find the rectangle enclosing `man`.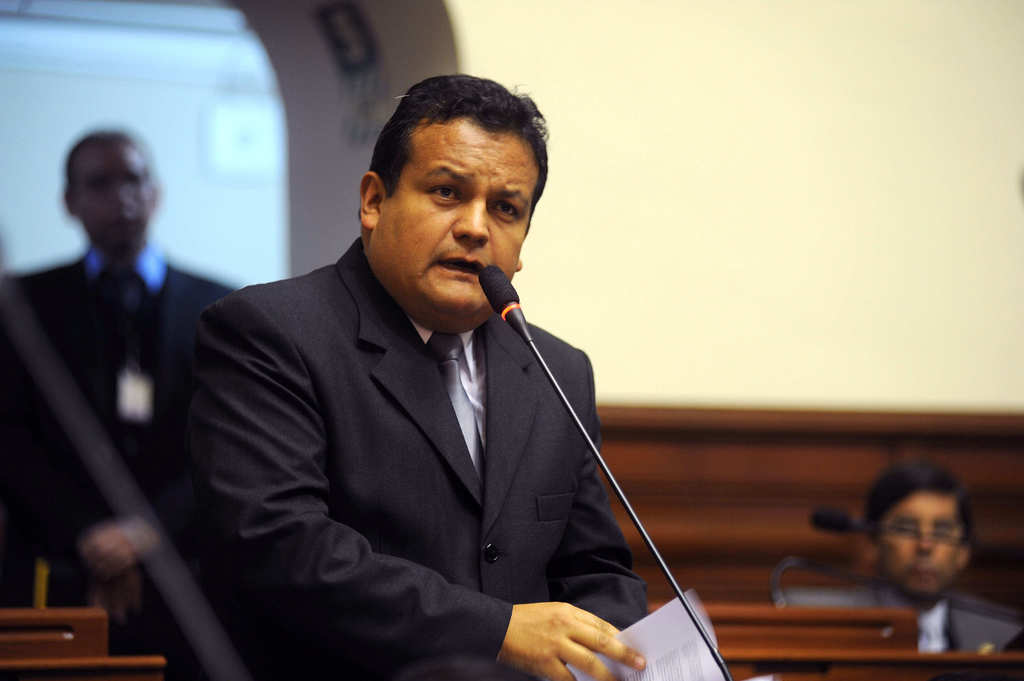
pyautogui.locateOnScreen(0, 121, 241, 662).
